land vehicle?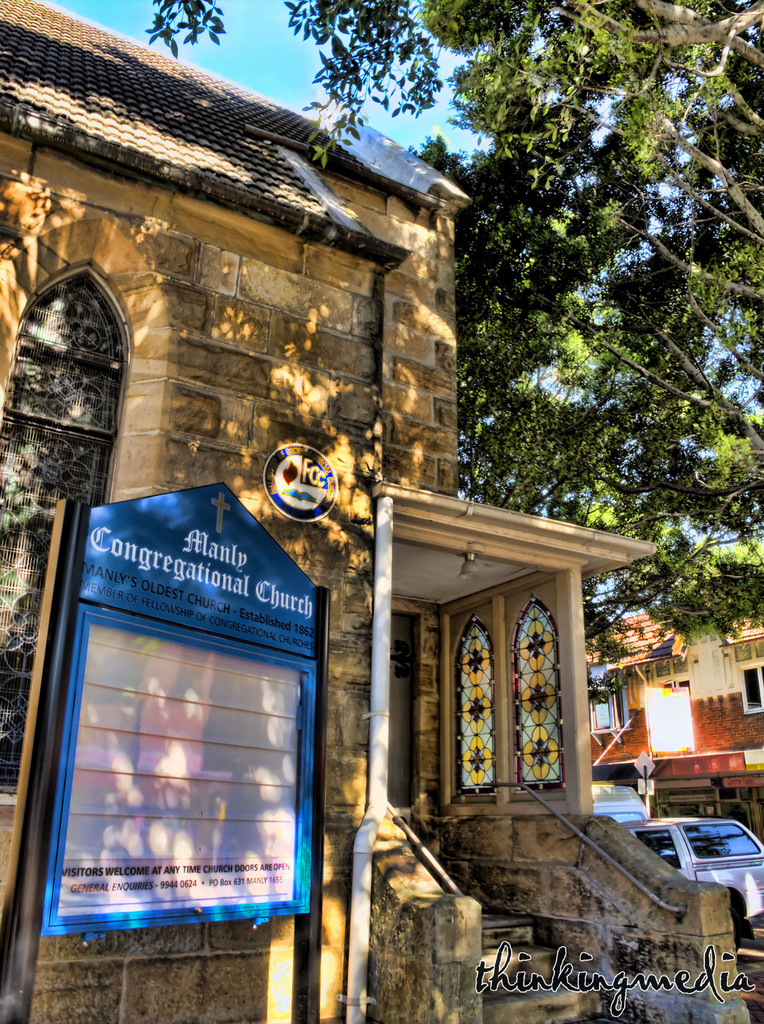
bbox=[644, 828, 763, 911]
